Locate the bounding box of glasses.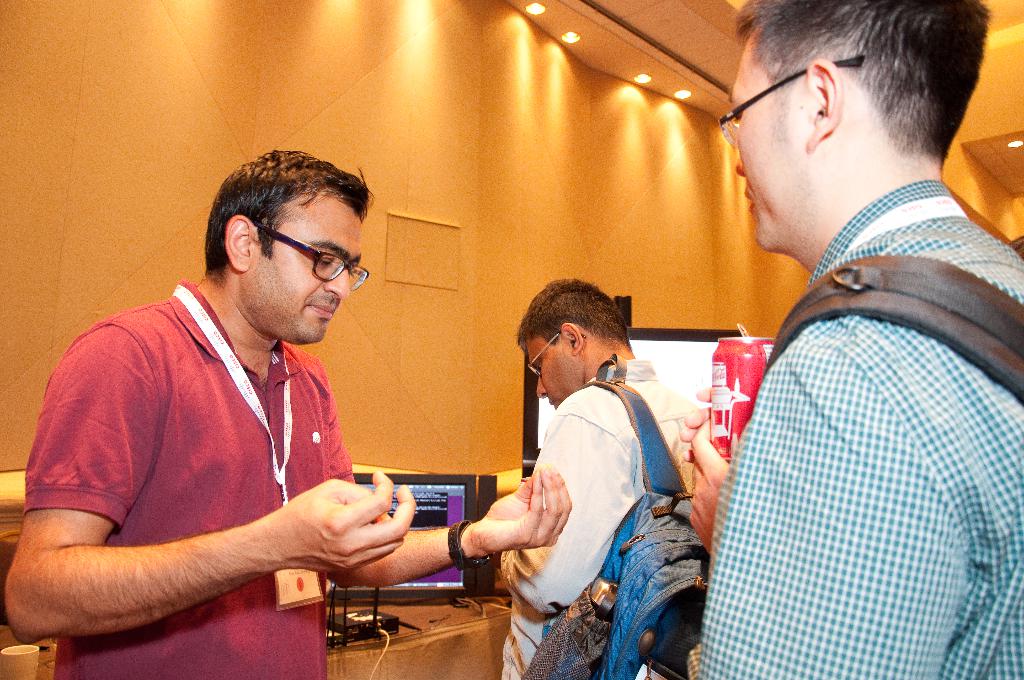
Bounding box: bbox=(250, 214, 369, 289).
